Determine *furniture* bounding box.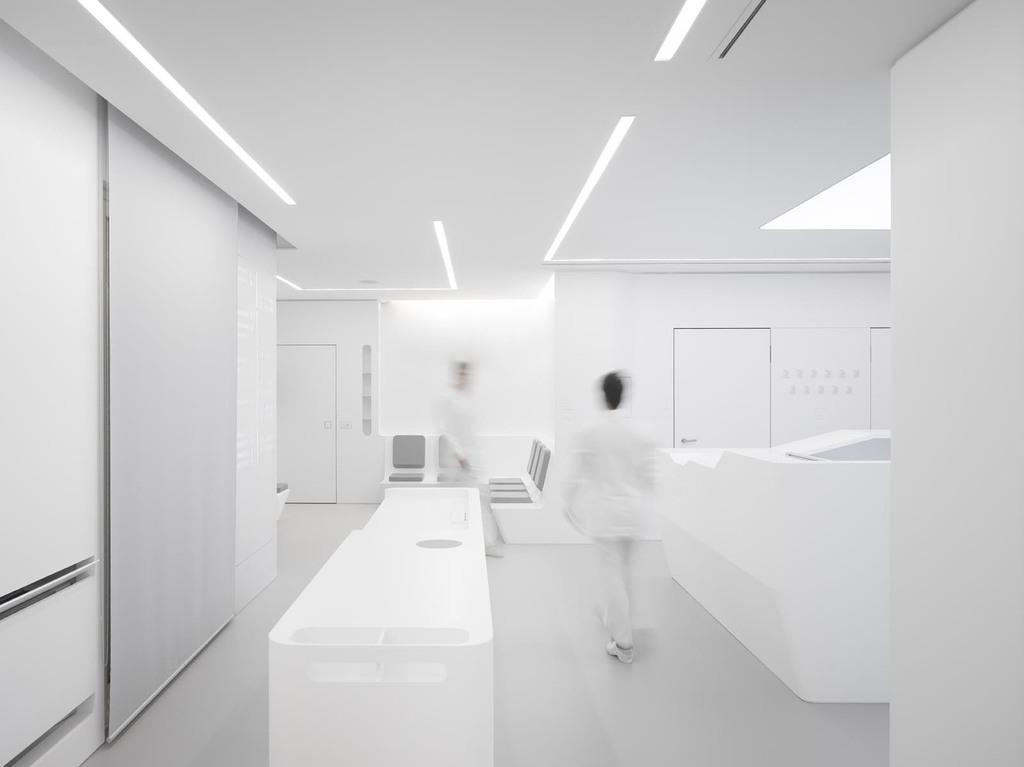
Determined: [x1=382, y1=431, x2=433, y2=484].
